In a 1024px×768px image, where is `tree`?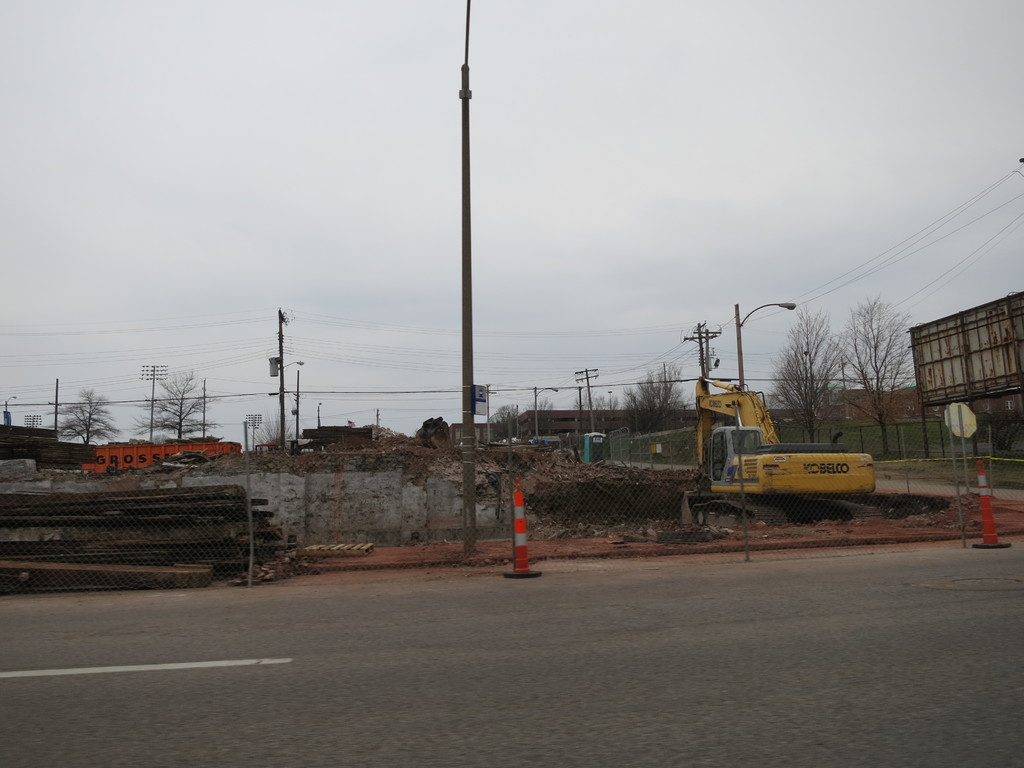
left=835, top=289, right=920, bottom=462.
